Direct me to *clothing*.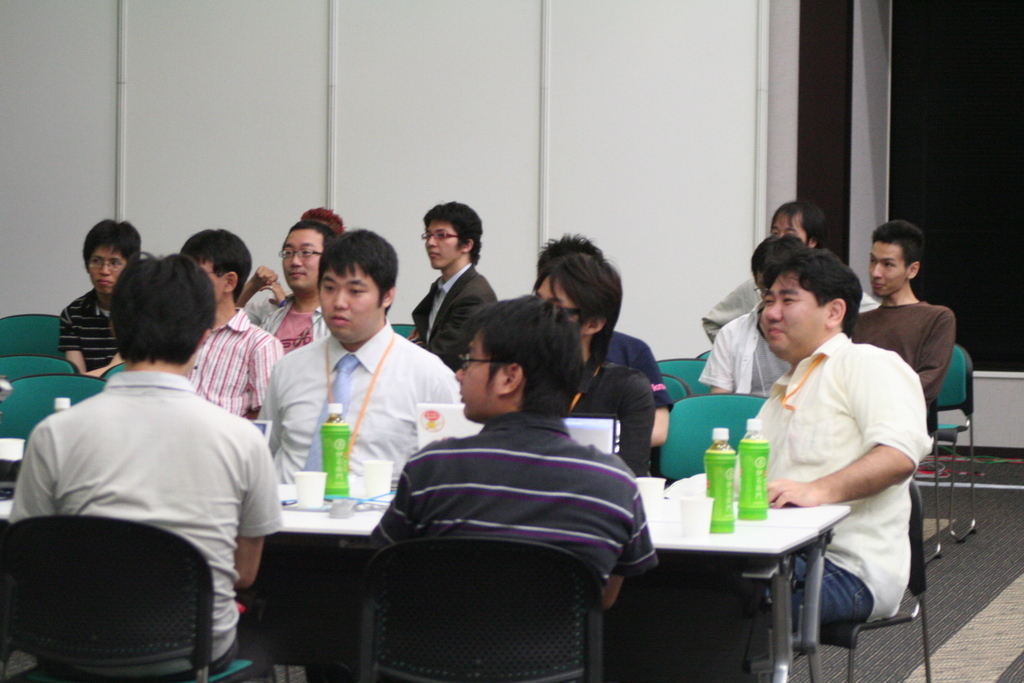
Direction: x1=605 y1=325 x2=672 y2=414.
